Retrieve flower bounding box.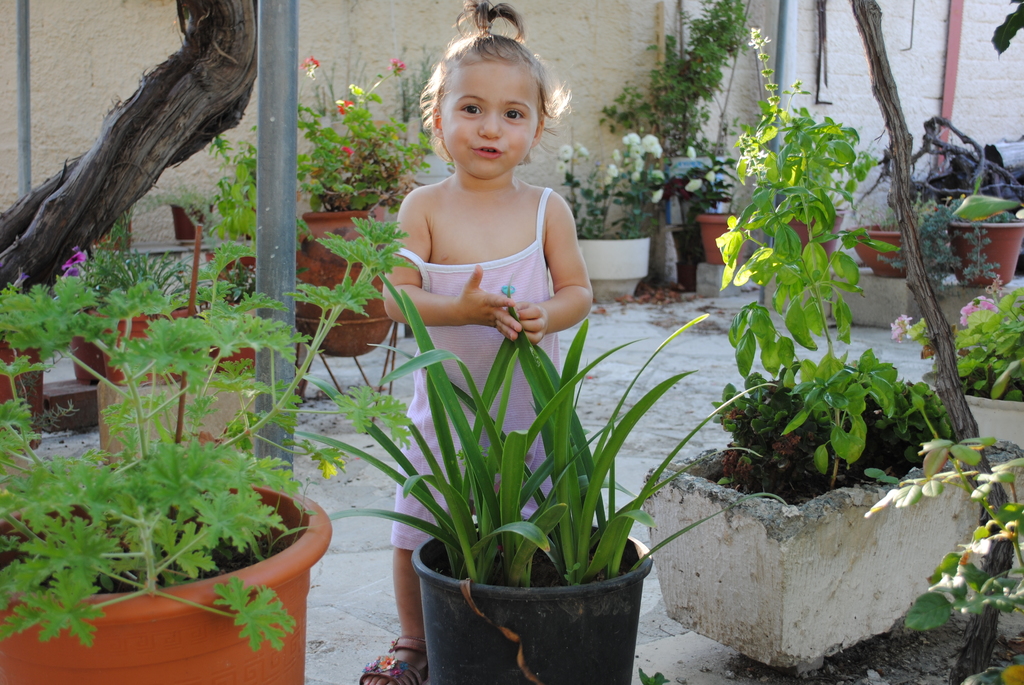
Bounding box: box=[300, 57, 319, 74].
